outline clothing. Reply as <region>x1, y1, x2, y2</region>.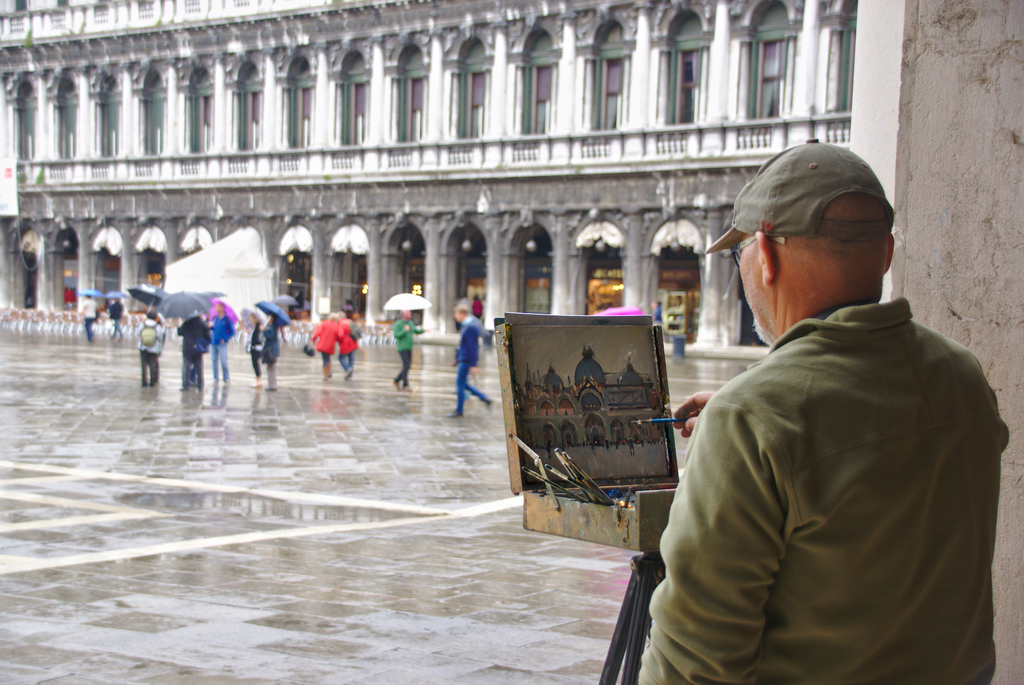
<region>139, 318, 166, 384</region>.
